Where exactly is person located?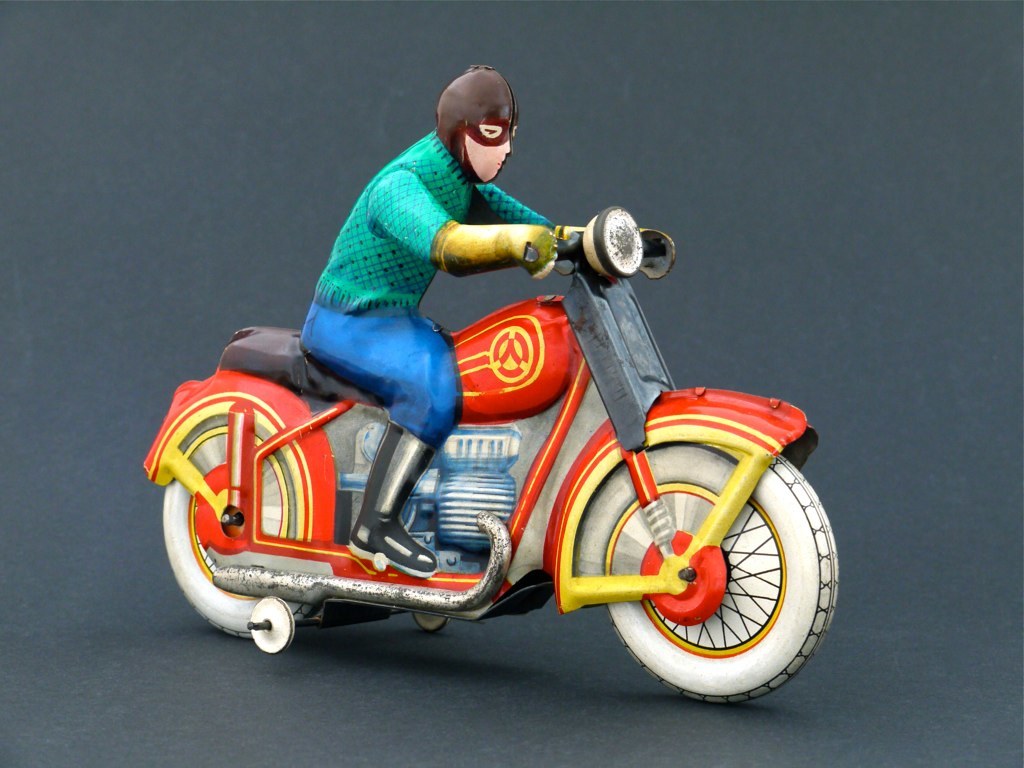
Its bounding box is (296, 57, 583, 578).
